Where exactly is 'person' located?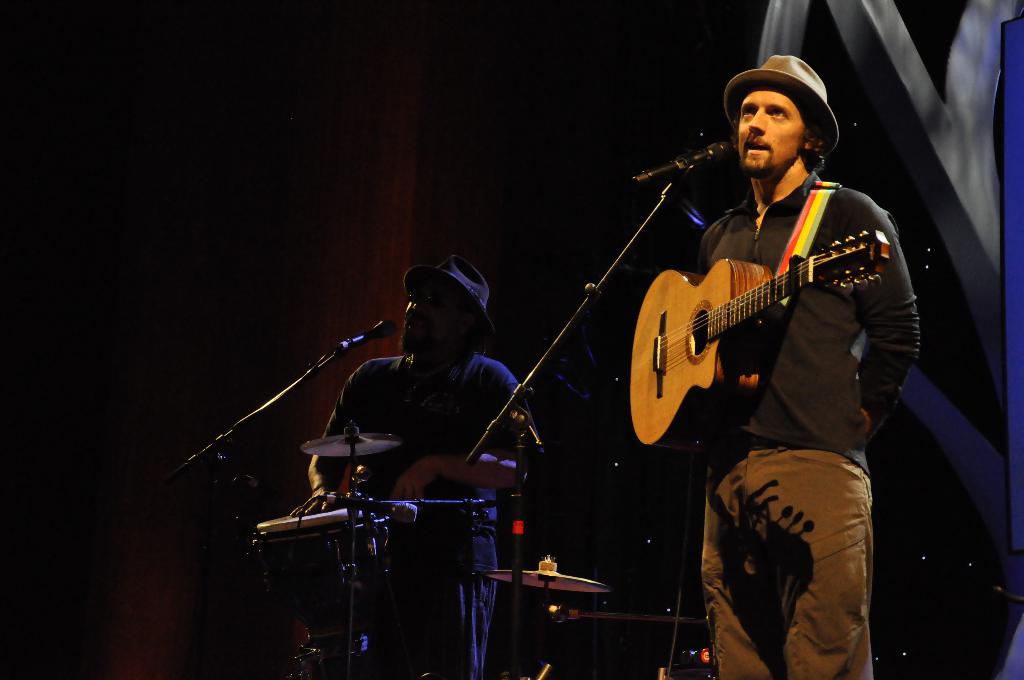
Its bounding box is rect(326, 216, 516, 641).
